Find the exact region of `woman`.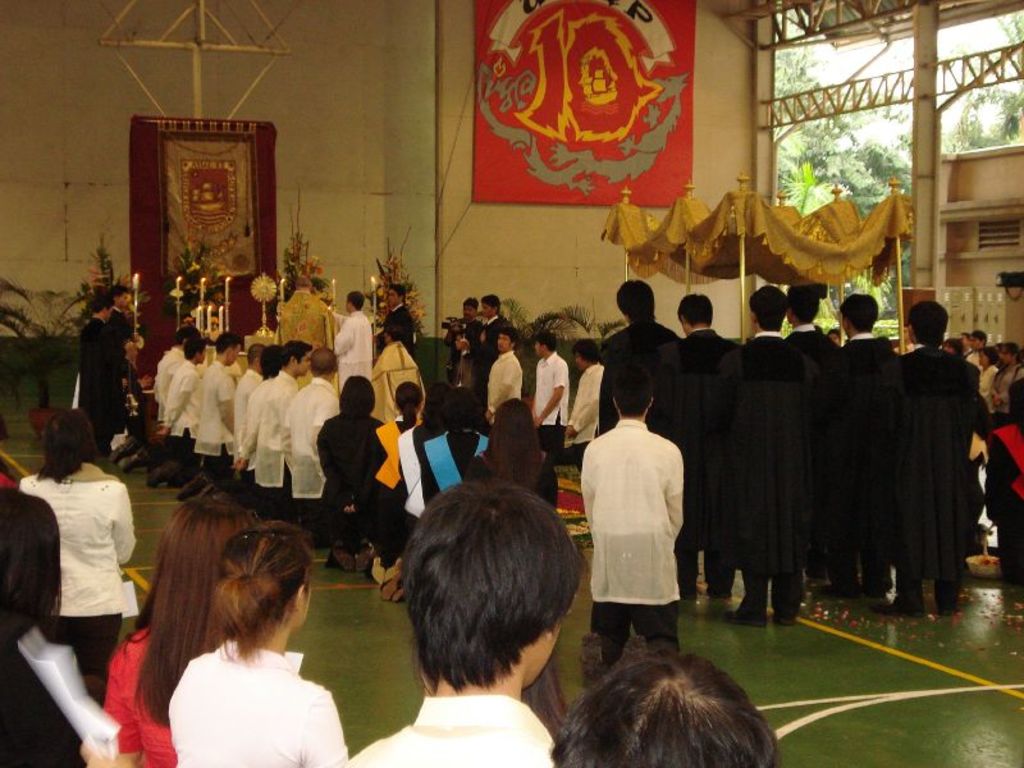
Exact region: [x1=355, y1=381, x2=422, y2=579].
